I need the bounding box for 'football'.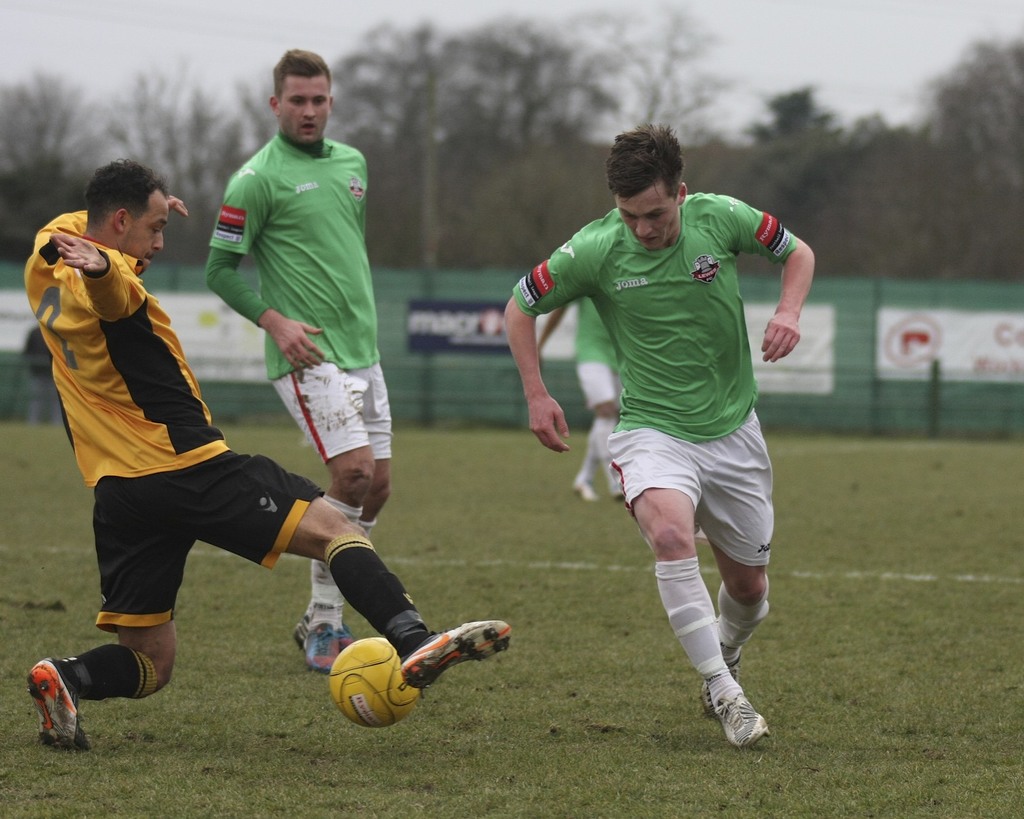
Here it is: BBox(327, 634, 426, 730).
